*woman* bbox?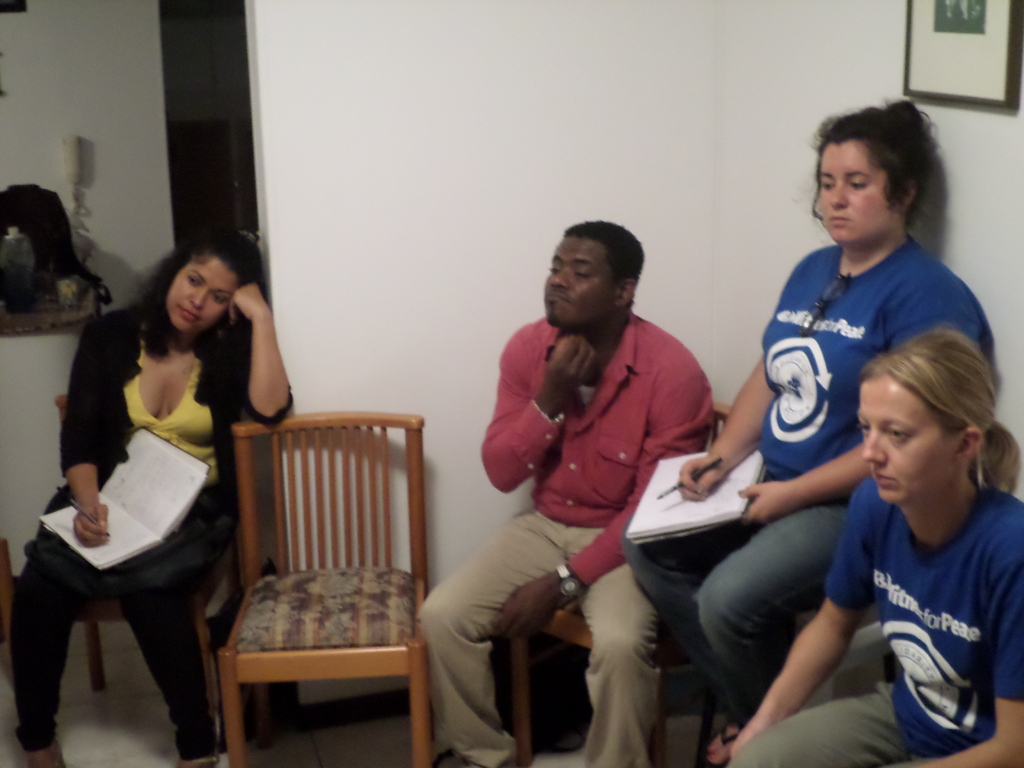
rect(623, 94, 991, 767)
